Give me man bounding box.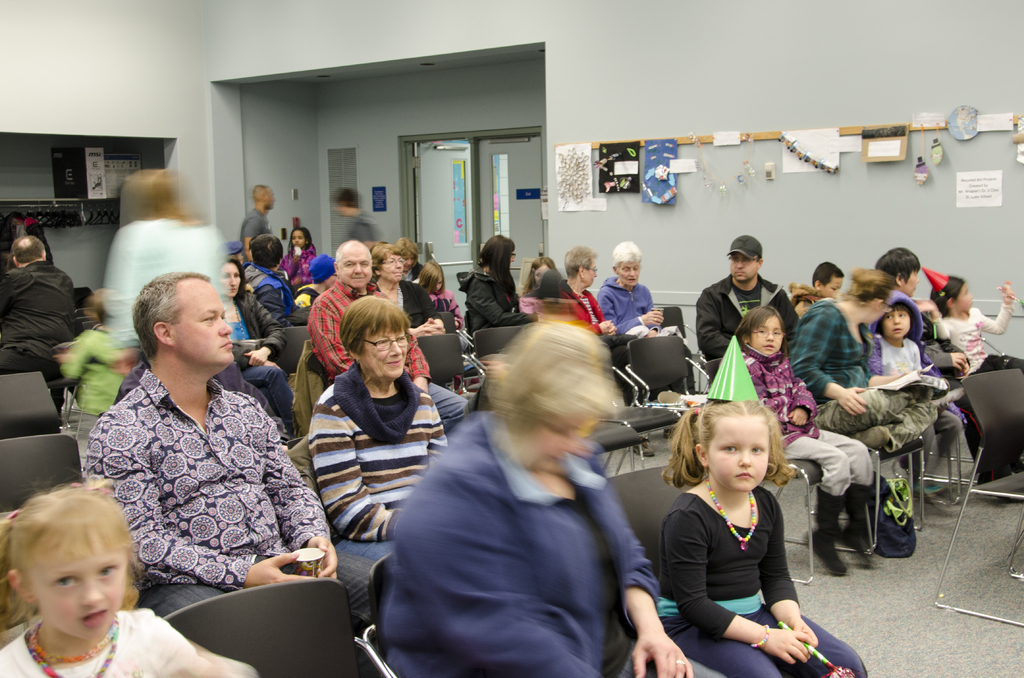
{"left": 703, "top": 230, "right": 795, "bottom": 381}.
